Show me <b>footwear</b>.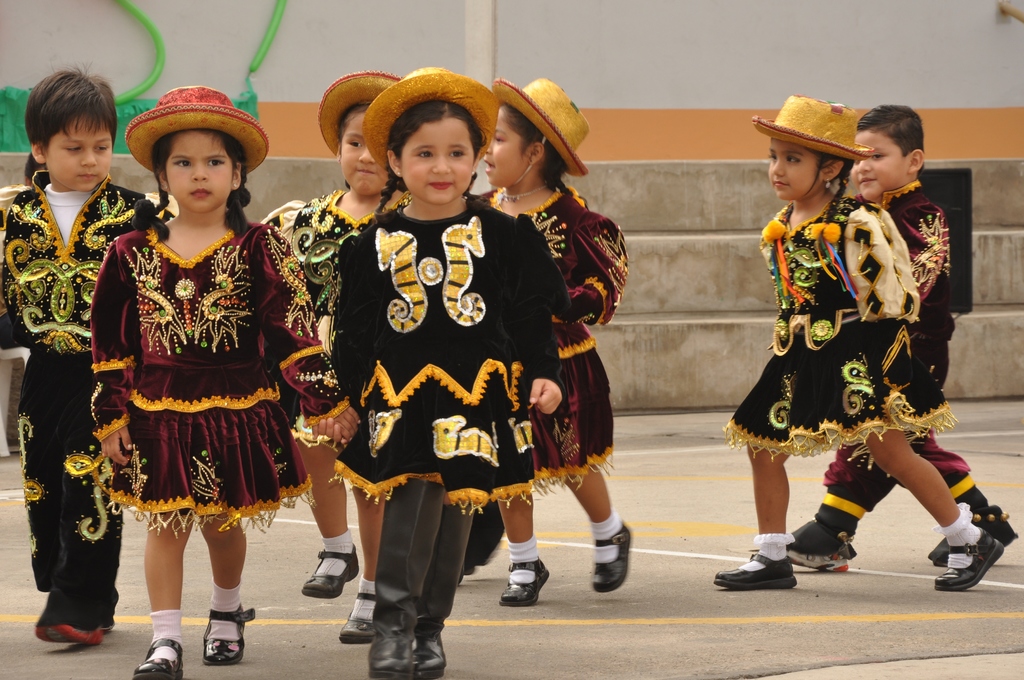
<b>footwear</b> is here: detection(34, 615, 110, 647).
